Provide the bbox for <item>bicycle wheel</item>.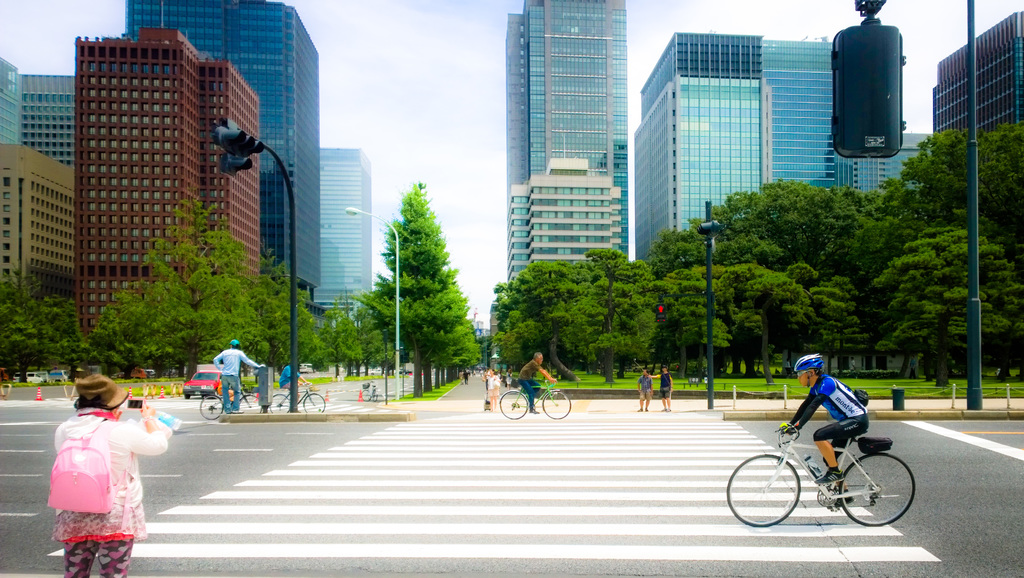
detection(365, 388, 370, 401).
